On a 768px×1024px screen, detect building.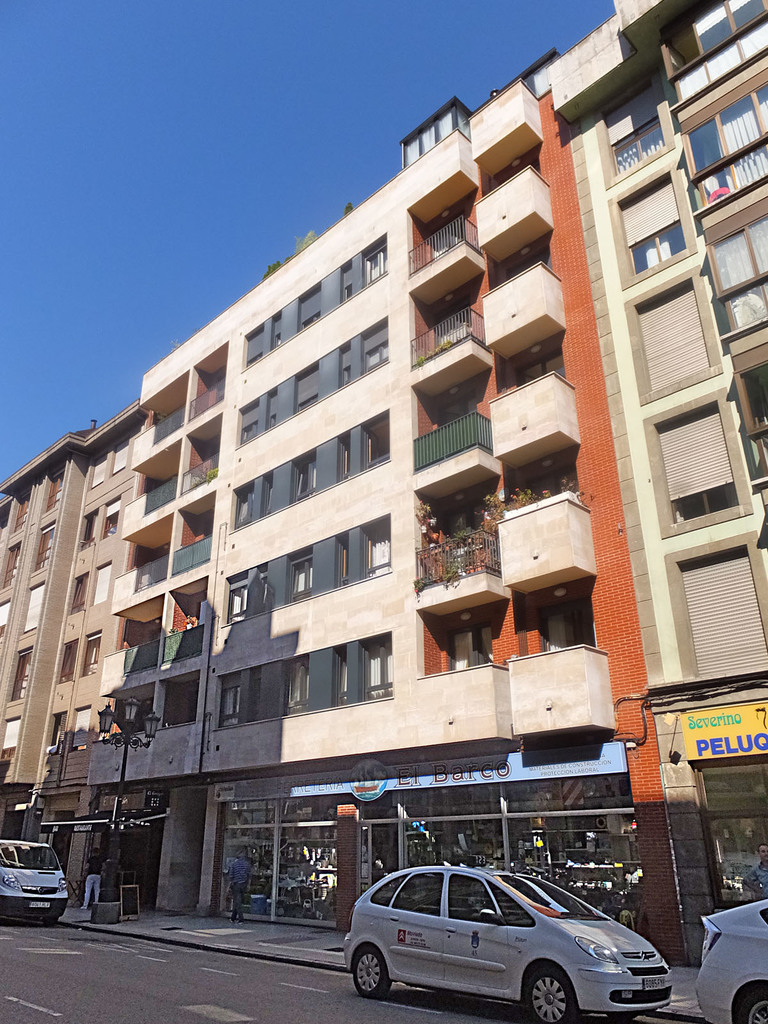
[x1=140, y1=48, x2=689, y2=966].
